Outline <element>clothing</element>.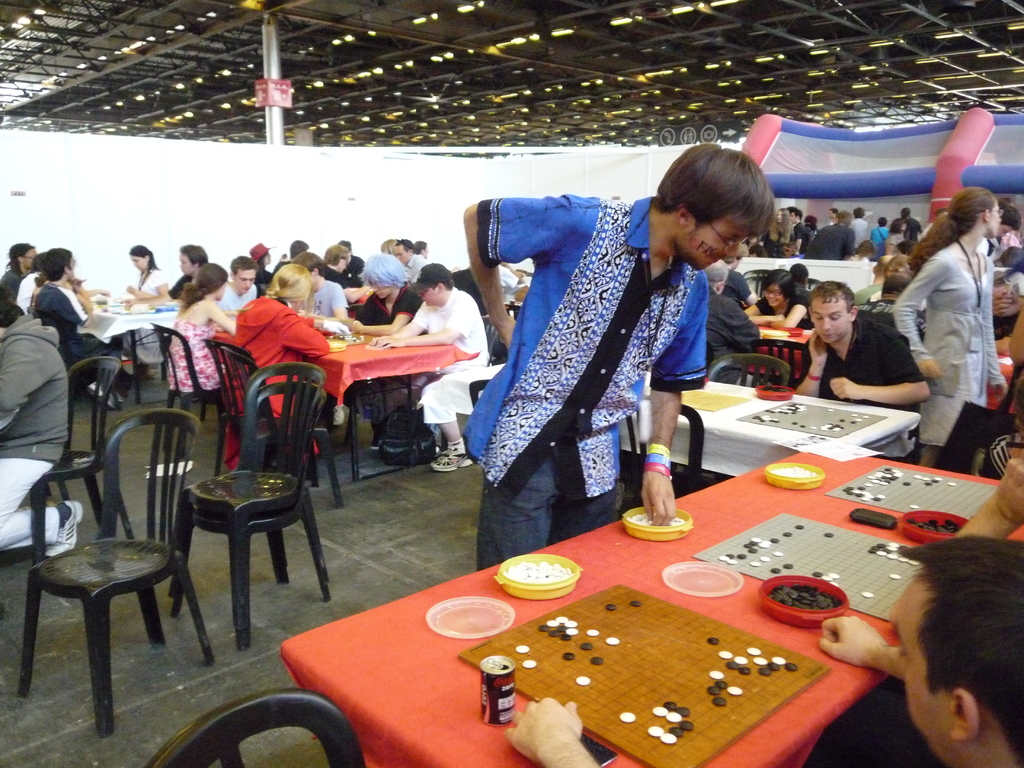
Outline: bbox(793, 222, 812, 258).
